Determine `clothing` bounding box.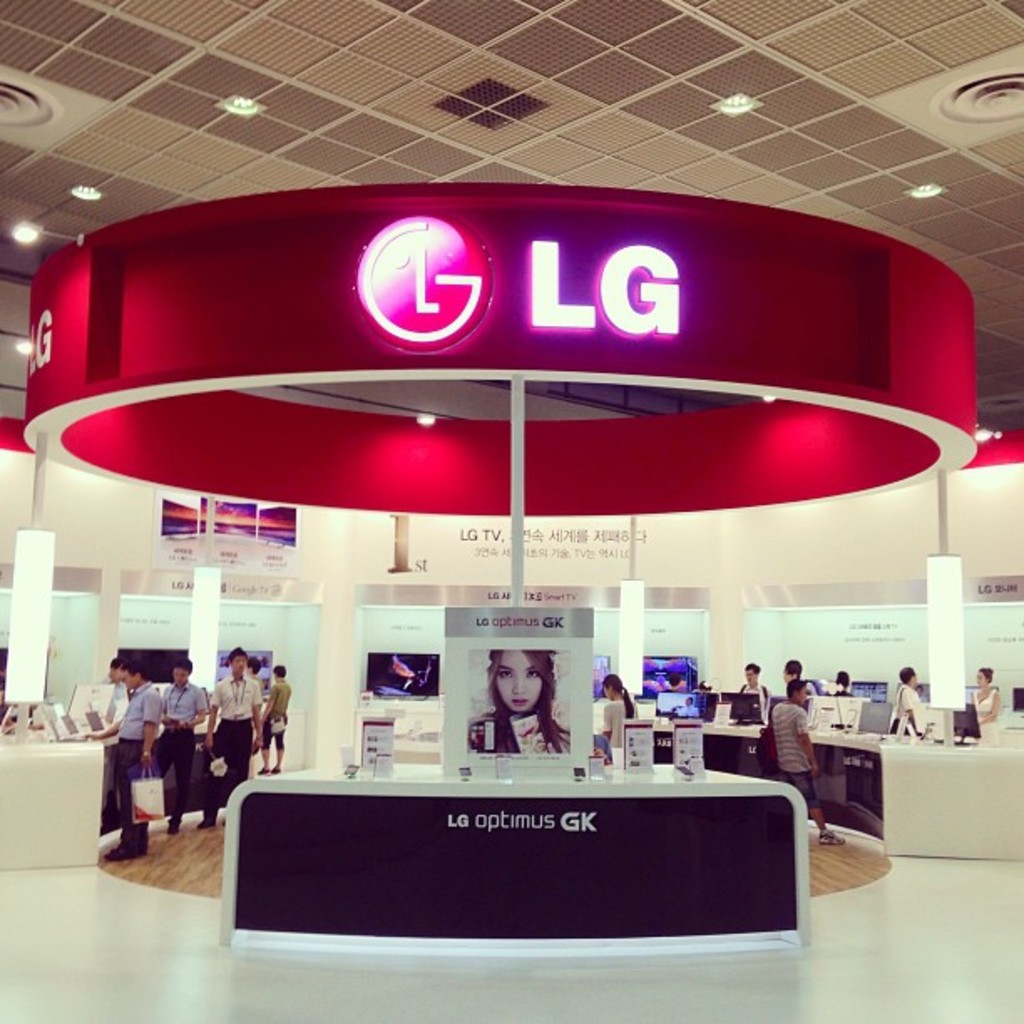
Determined: 969:681:1001:736.
